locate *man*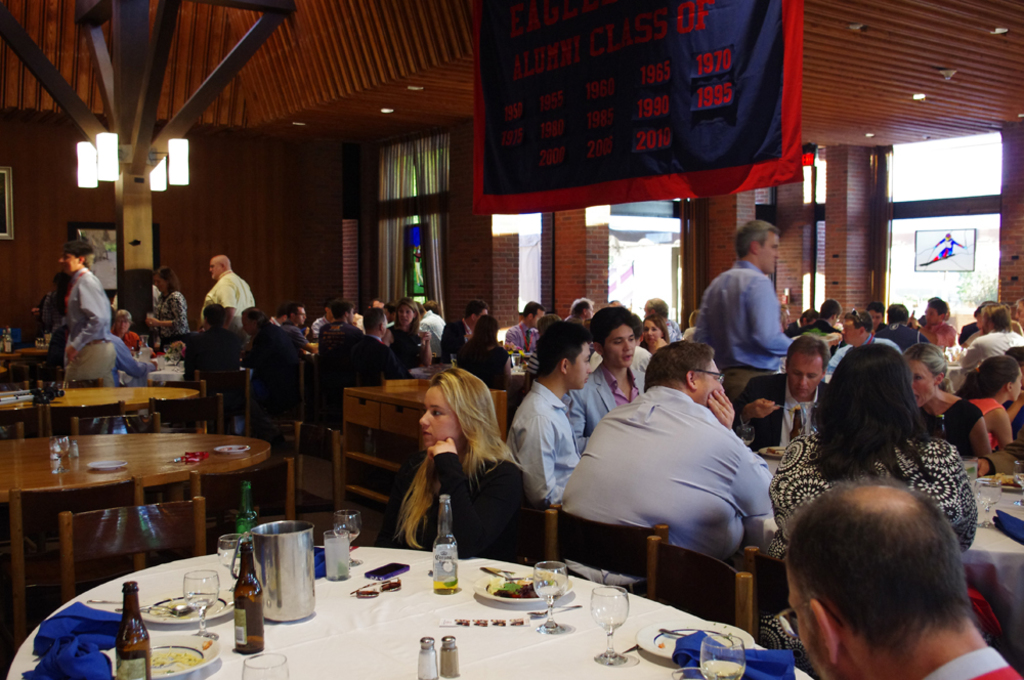
rect(439, 302, 486, 360)
